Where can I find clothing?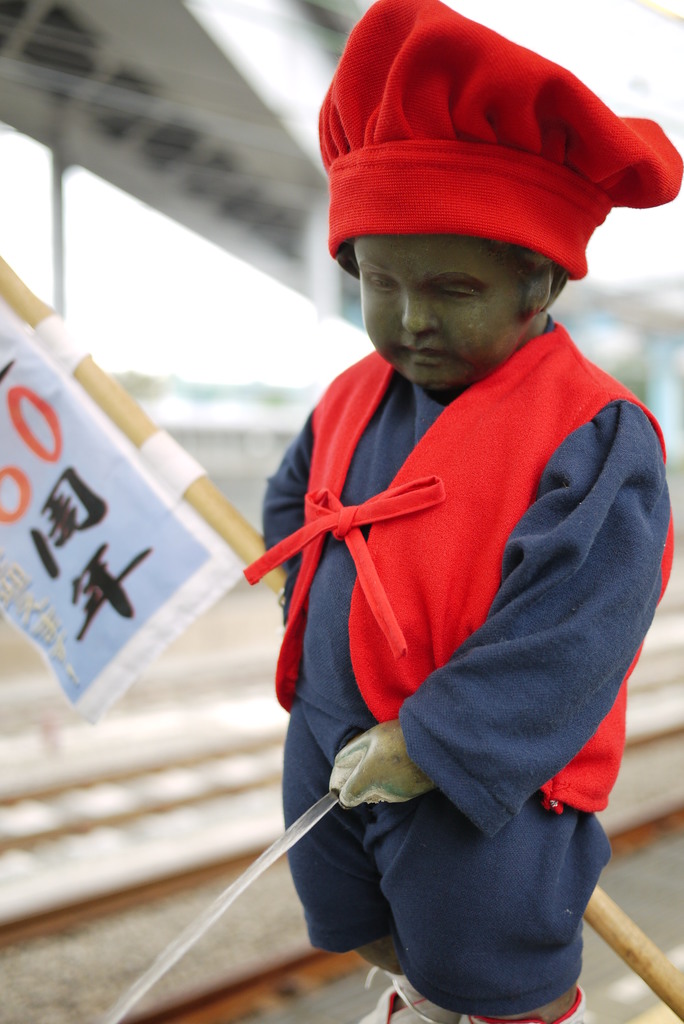
You can find it at rect(325, 0, 683, 269).
